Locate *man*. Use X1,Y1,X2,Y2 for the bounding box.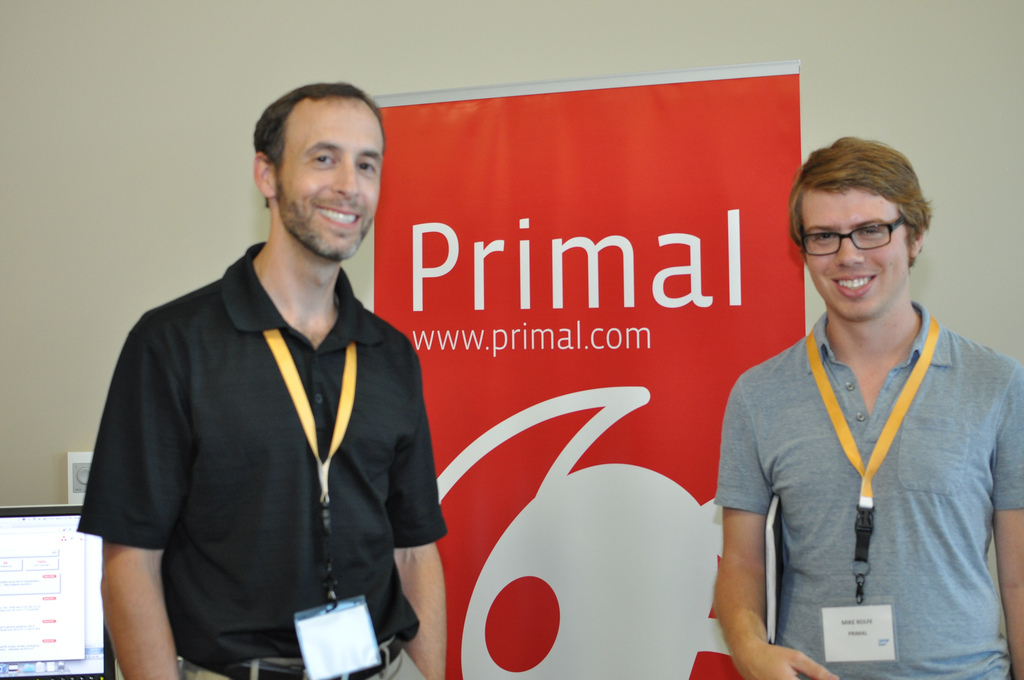
73,86,433,675.
